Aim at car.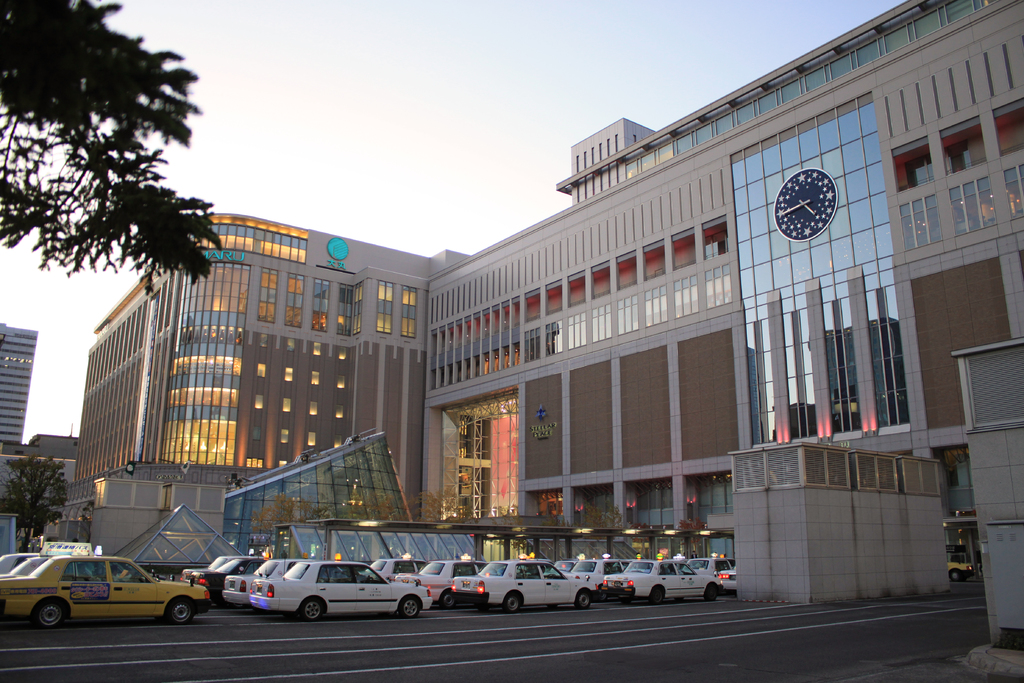
Aimed at Rect(0, 551, 28, 572).
